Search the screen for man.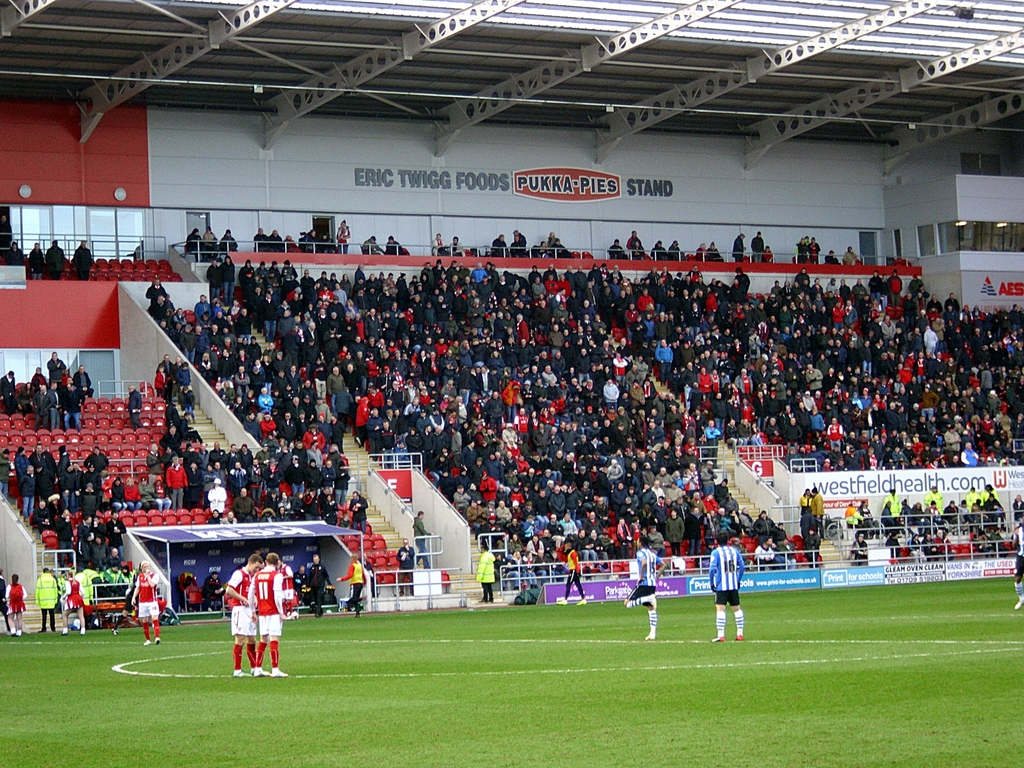
Found at (342, 555, 367, 615).
